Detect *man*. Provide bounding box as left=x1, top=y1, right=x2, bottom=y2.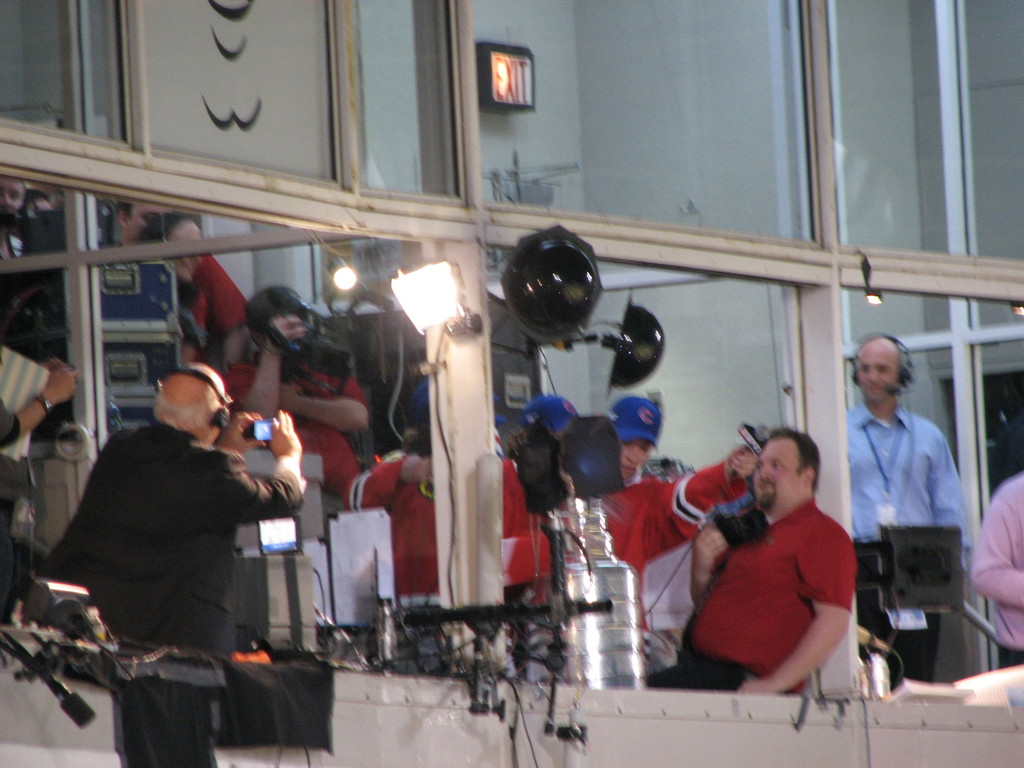
left=688, top=442, right=884, bottom=719.
